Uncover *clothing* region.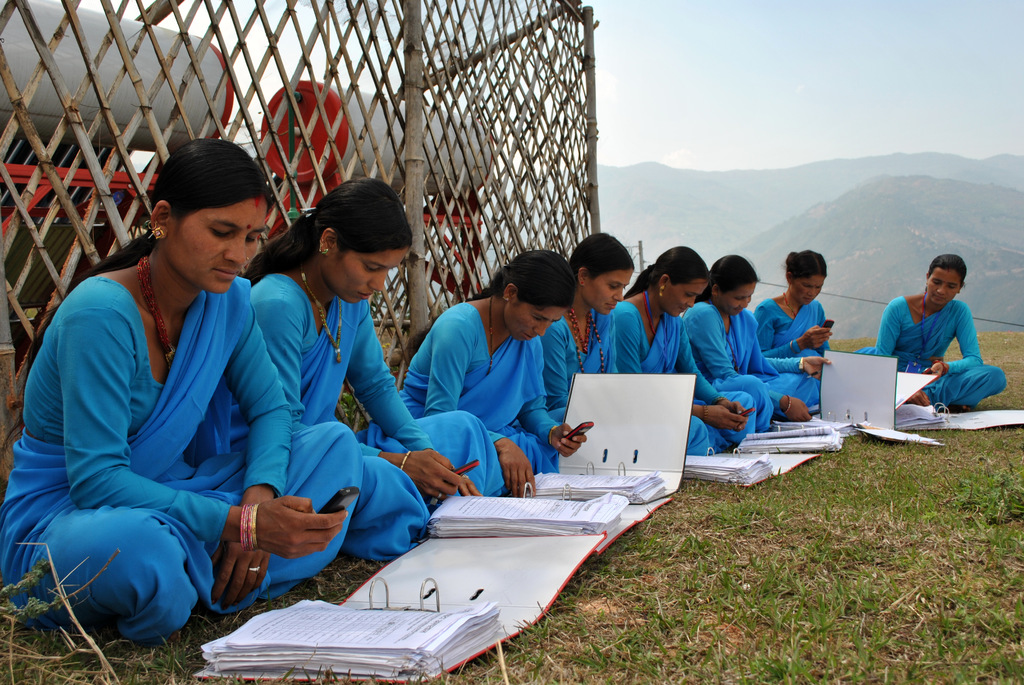
Uncovered: 874/281/1005/409.
